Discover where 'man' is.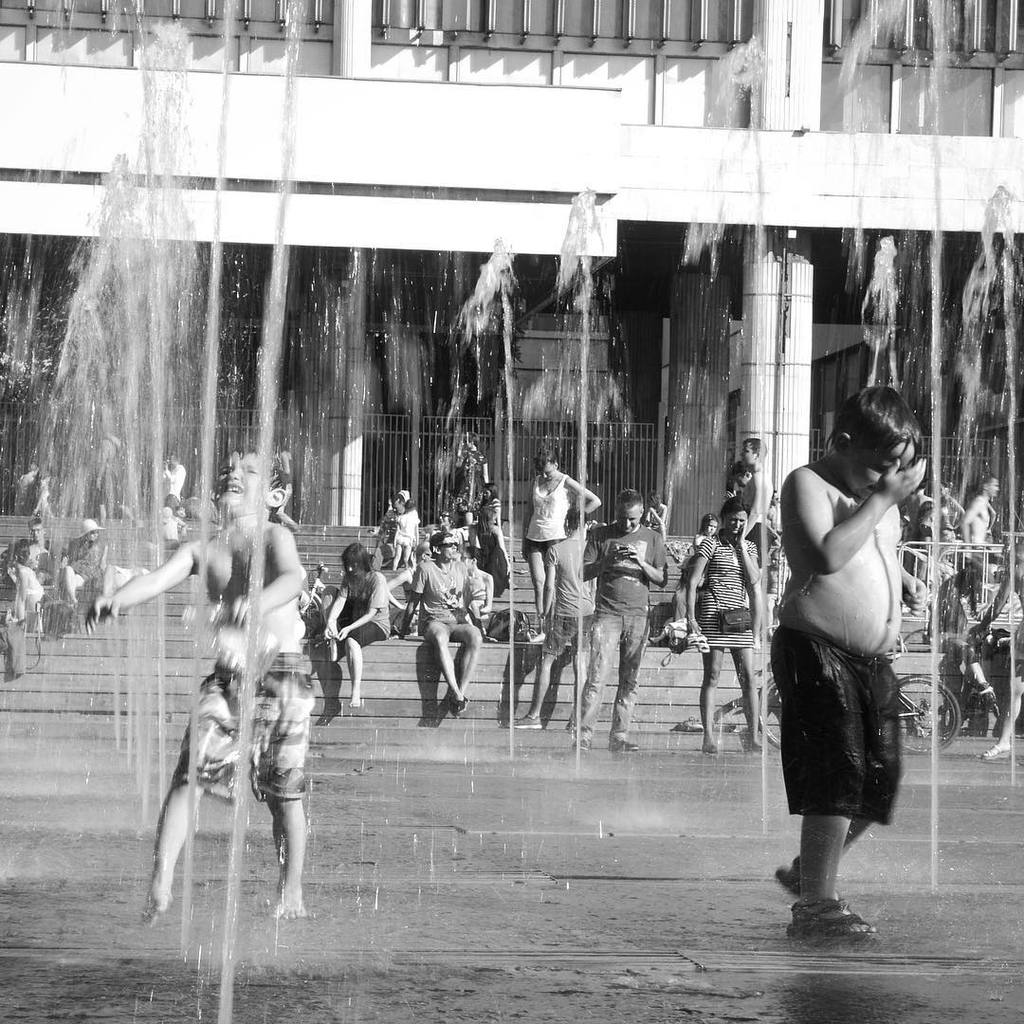
Discovered at (396,531,495,719).
